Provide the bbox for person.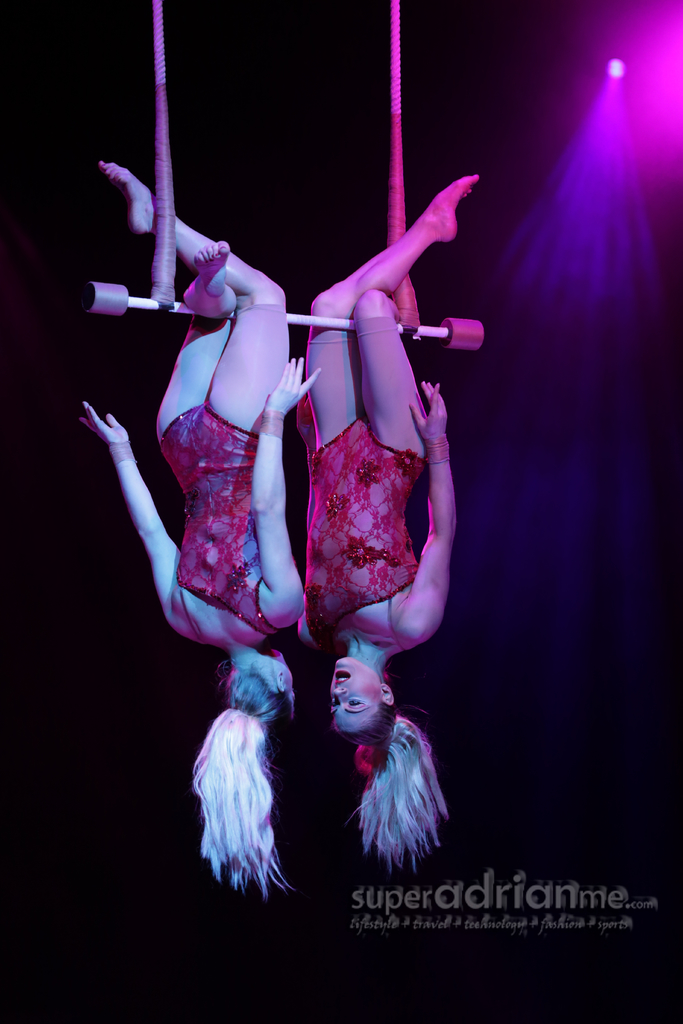
box(231, 121, 478, 739).
